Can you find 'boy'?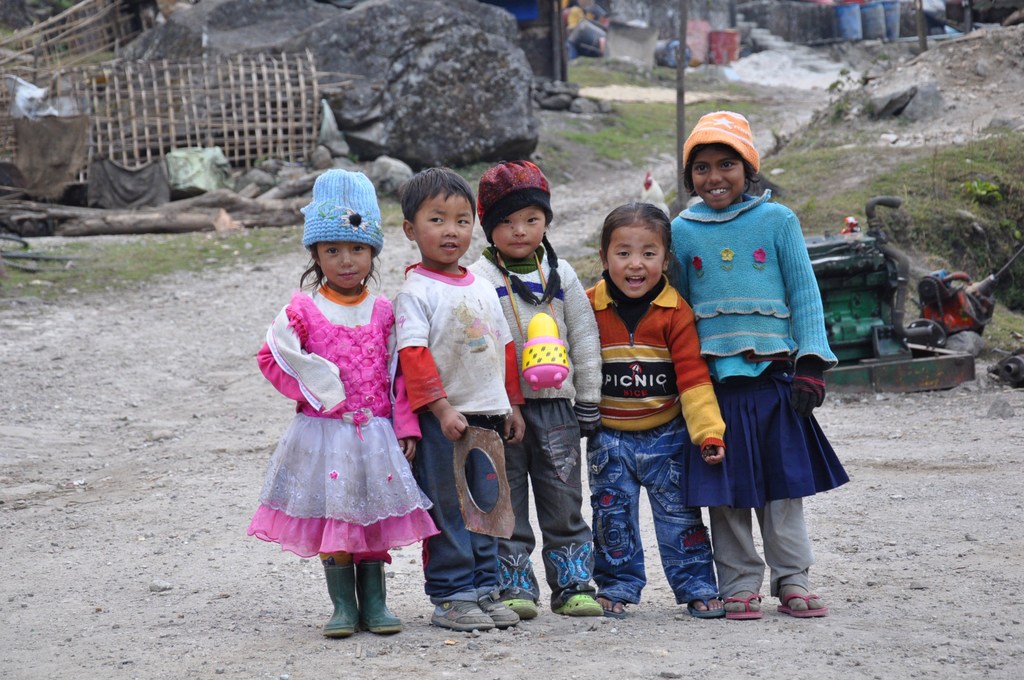
Yes, bounding box: box(384, 184, 526, 592).
